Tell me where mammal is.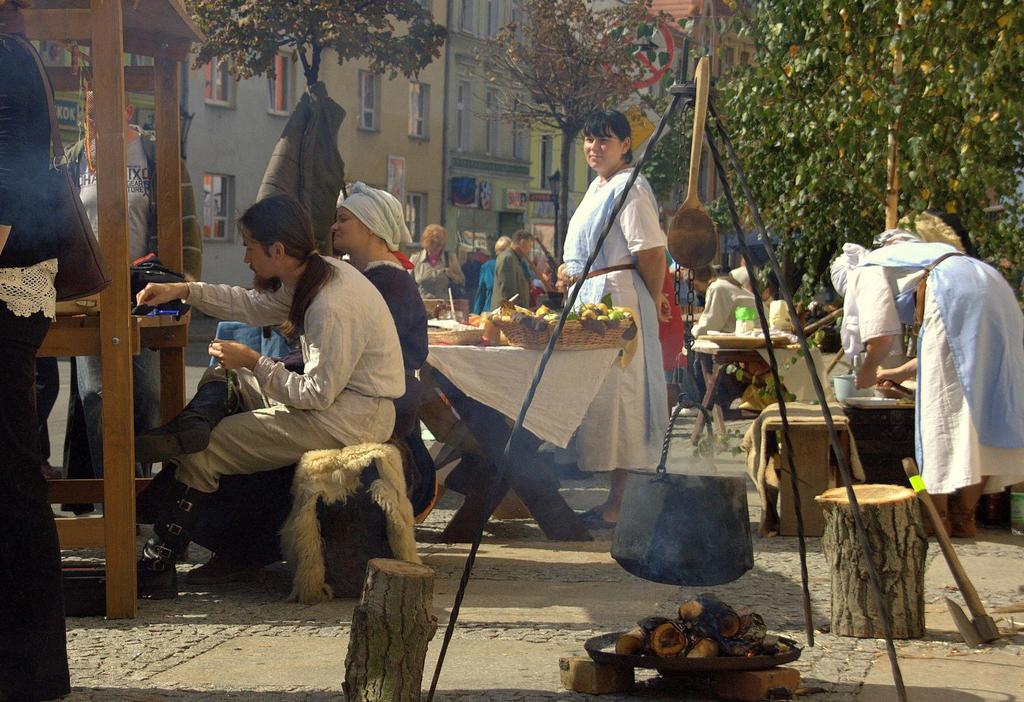
mammal is at <box>61,70,205,536</box>.
